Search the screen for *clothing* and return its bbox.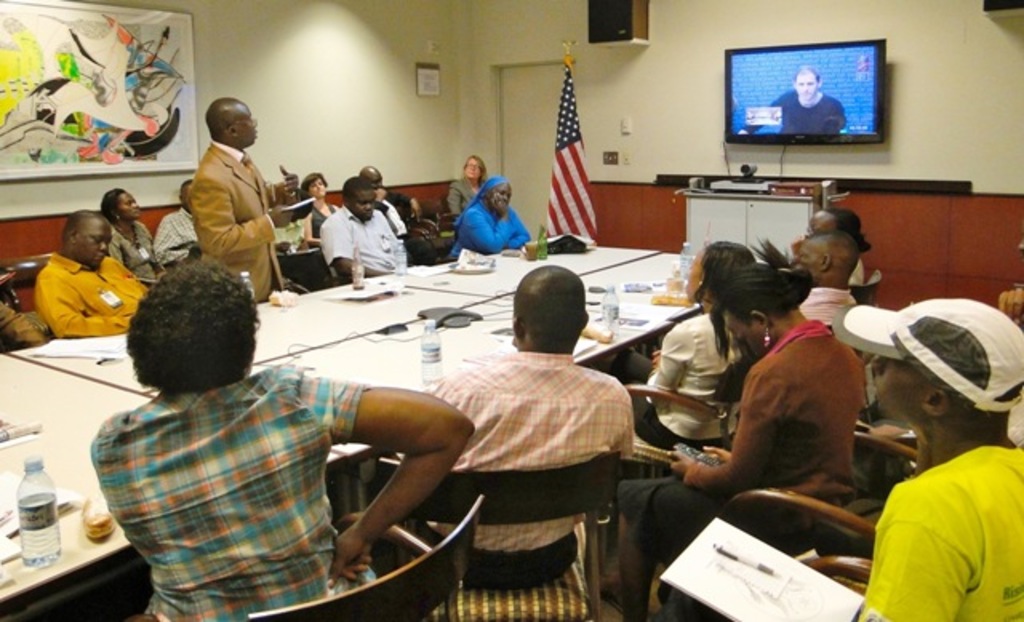
Found: Rect(442, 173, 533, 264).
